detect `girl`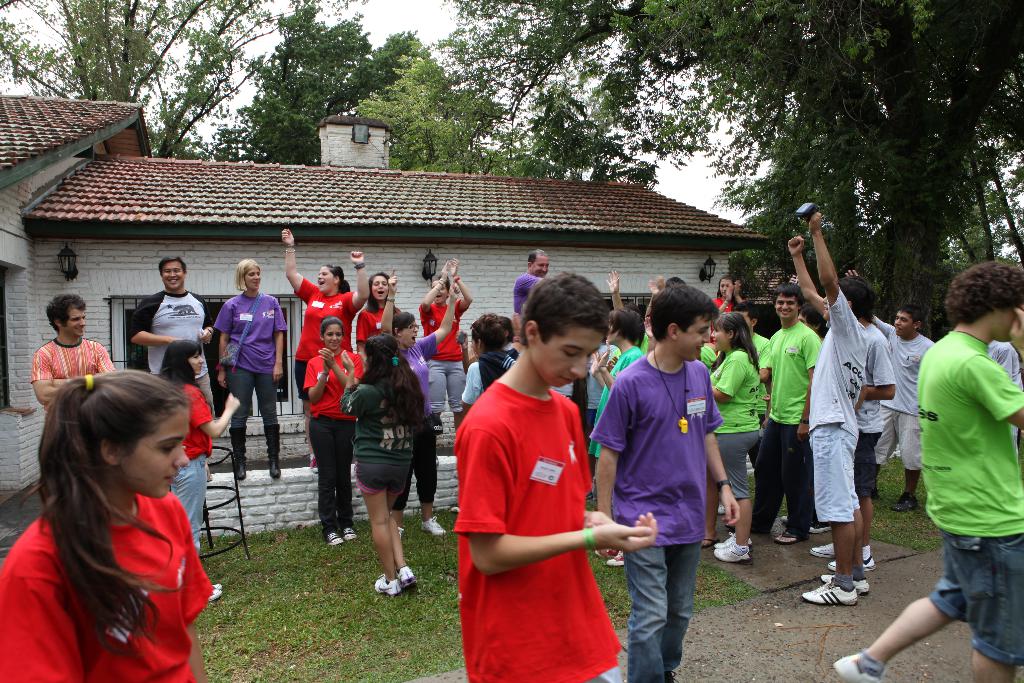
bbox=[0, 370, 218, 682]
